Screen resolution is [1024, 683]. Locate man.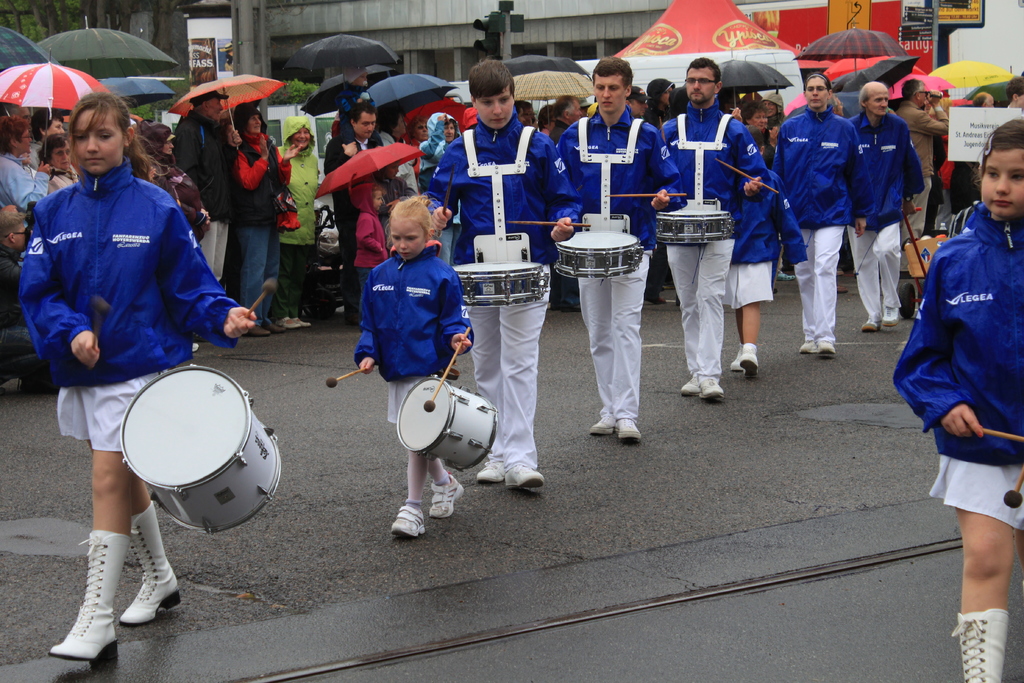
left=173, top=88, right=243, bottom=281.
